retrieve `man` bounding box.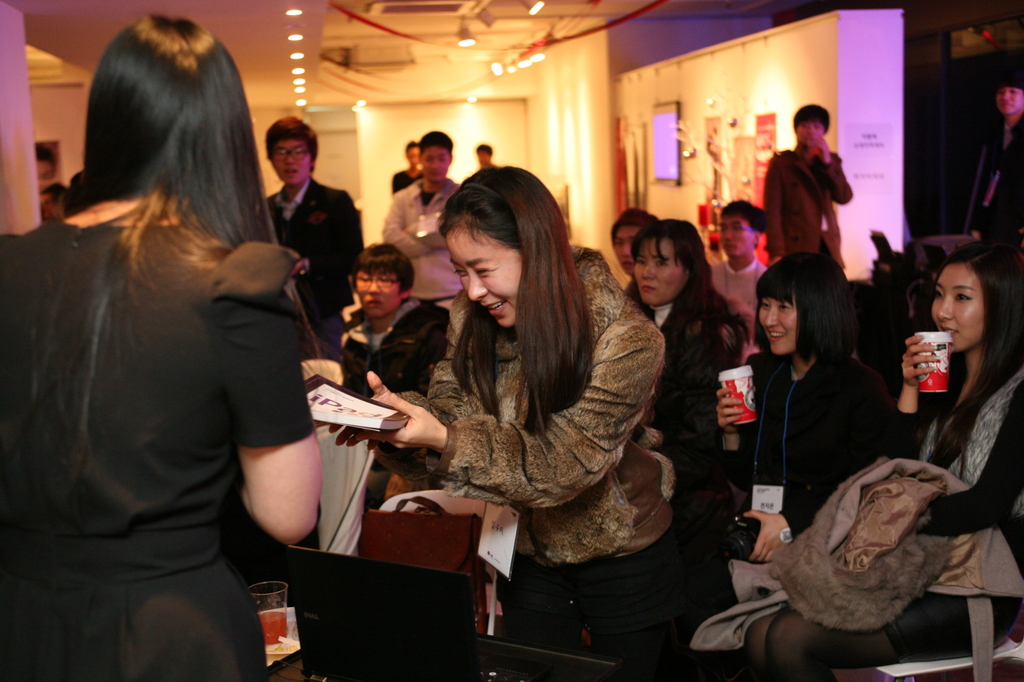
Bounding box: region(261, 117, 364, 354).
